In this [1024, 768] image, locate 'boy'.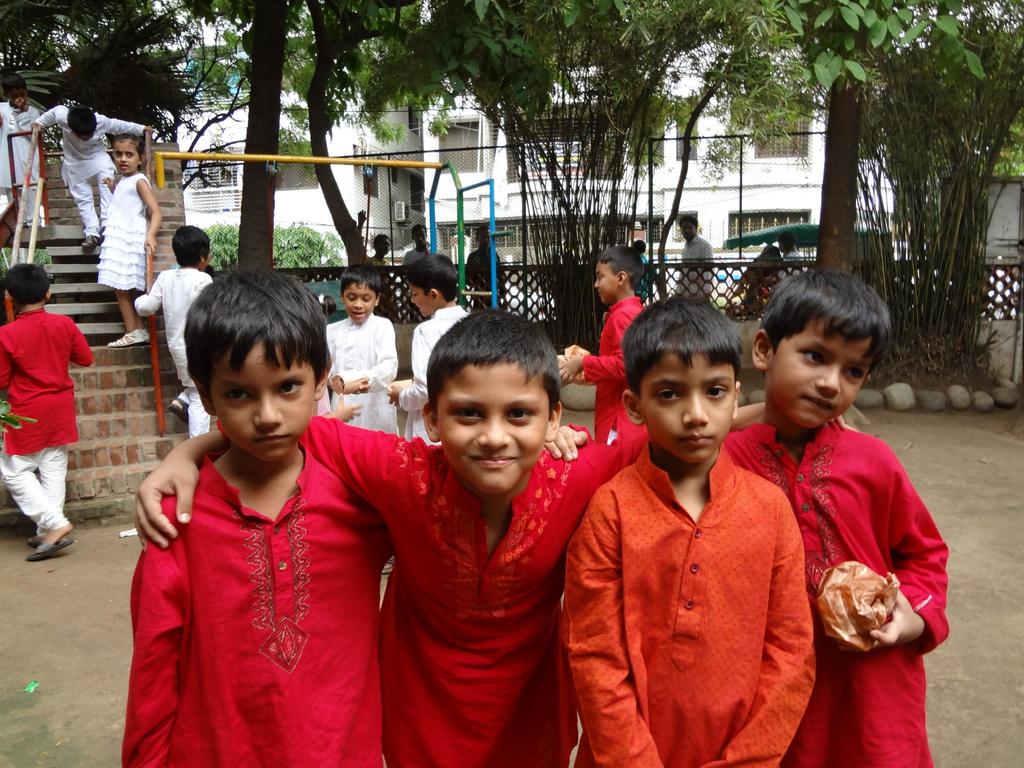
Bounding box: box=[546, 267, 949, 767].
